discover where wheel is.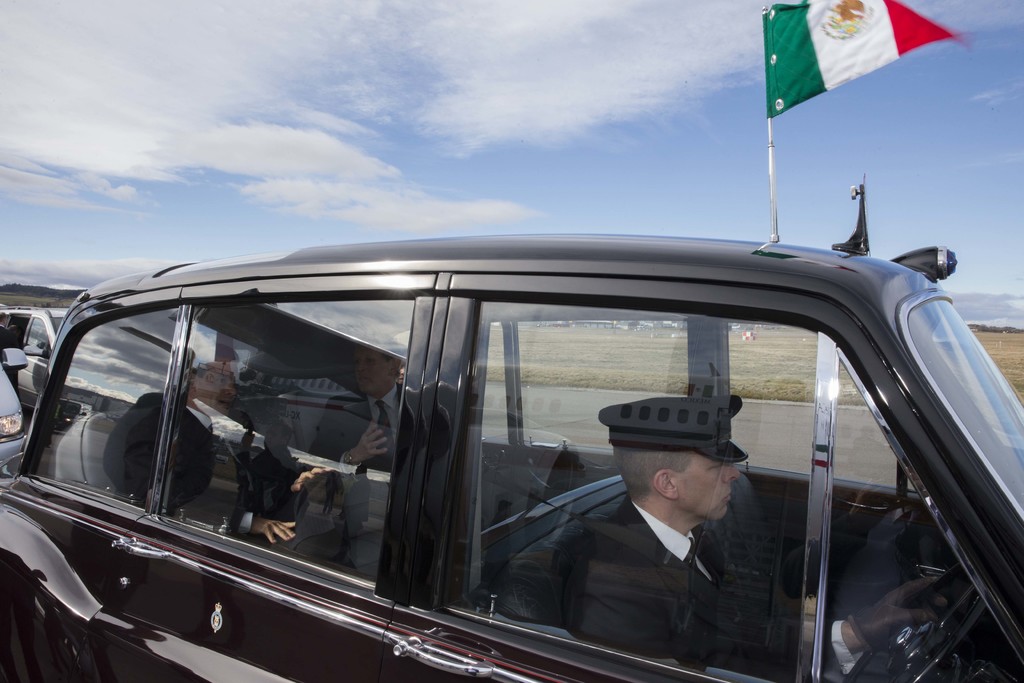
Discovered at 845, 572, 985, 682.
